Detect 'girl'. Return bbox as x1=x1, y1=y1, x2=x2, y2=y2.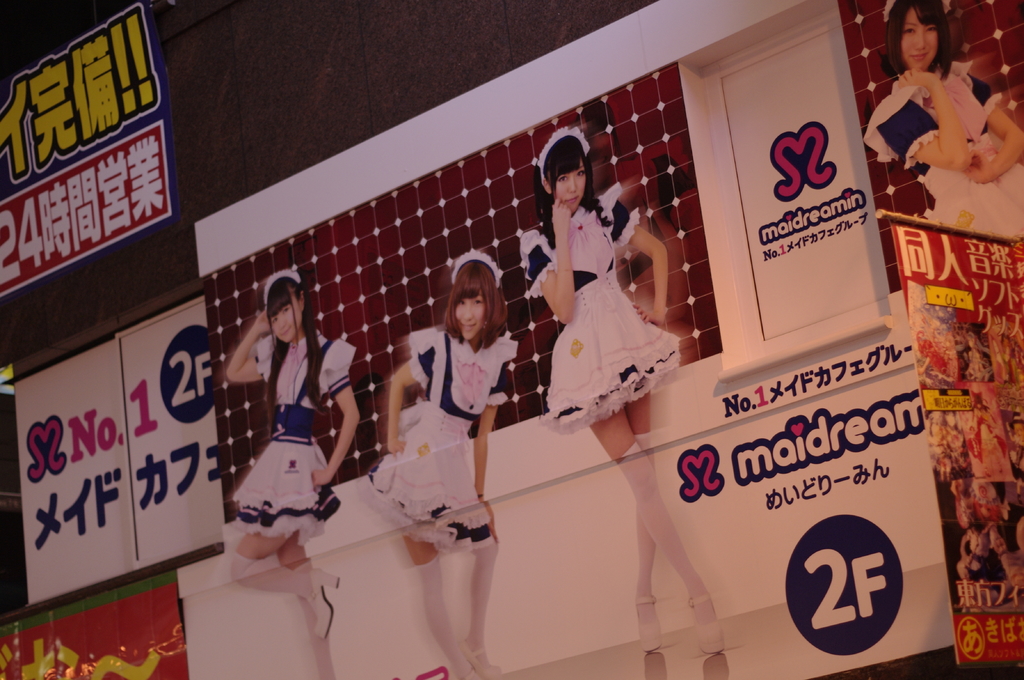
x1=367, y1=246, x2=520, y2=677.
